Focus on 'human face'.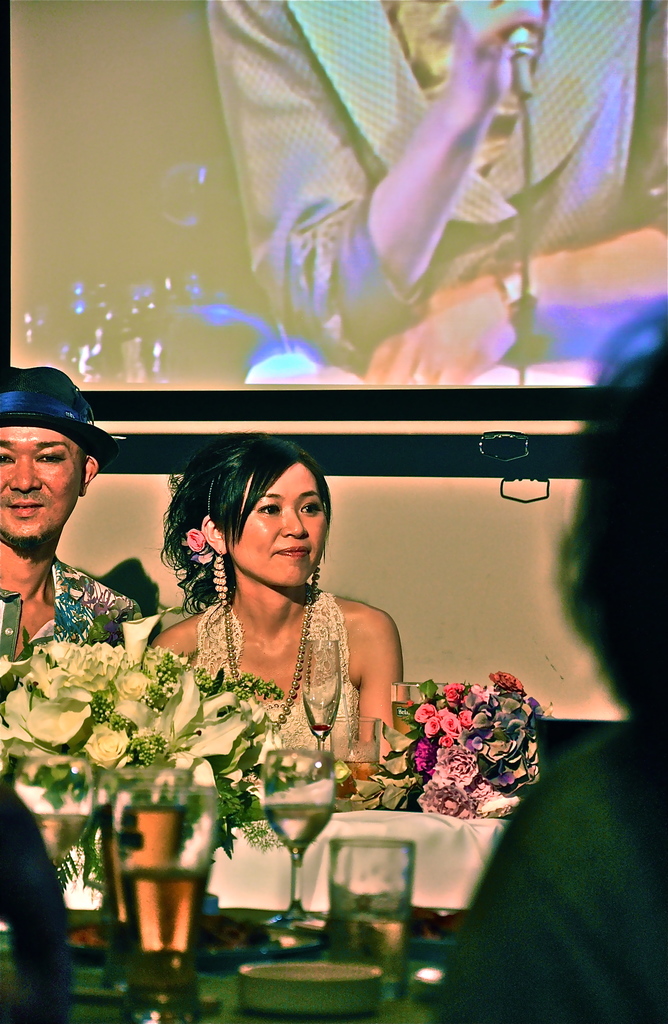
Focused at select_region(0, 424, 79, 538).
